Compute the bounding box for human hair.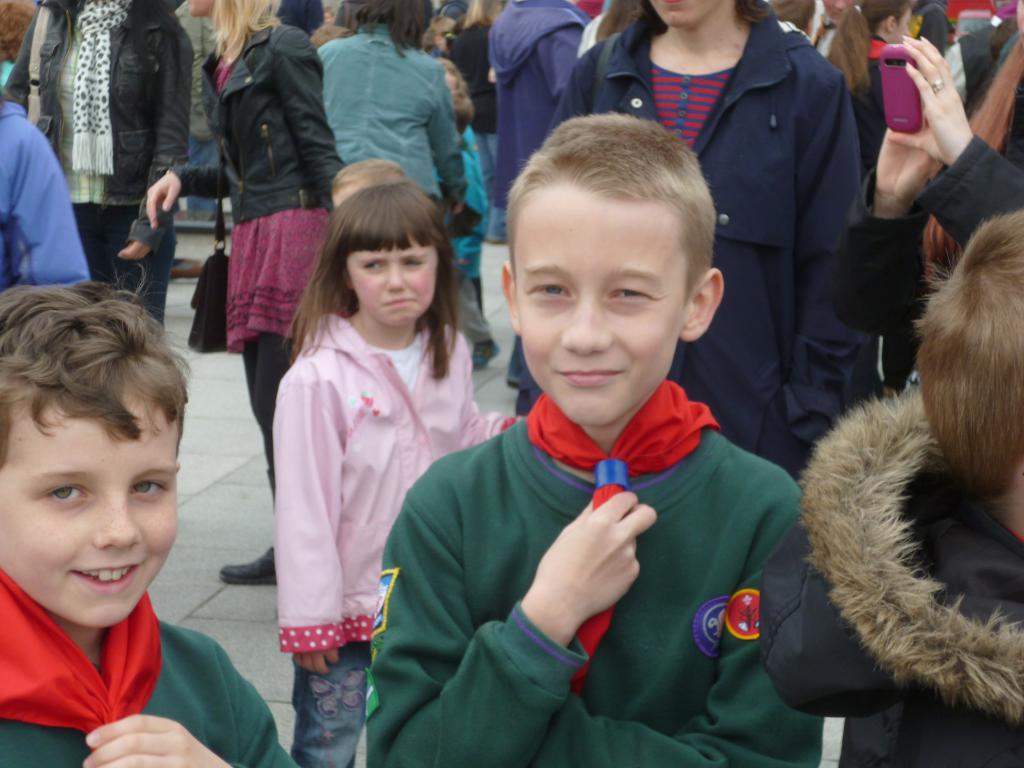
[x1=507, y1=111, x2=717, y2=316].
